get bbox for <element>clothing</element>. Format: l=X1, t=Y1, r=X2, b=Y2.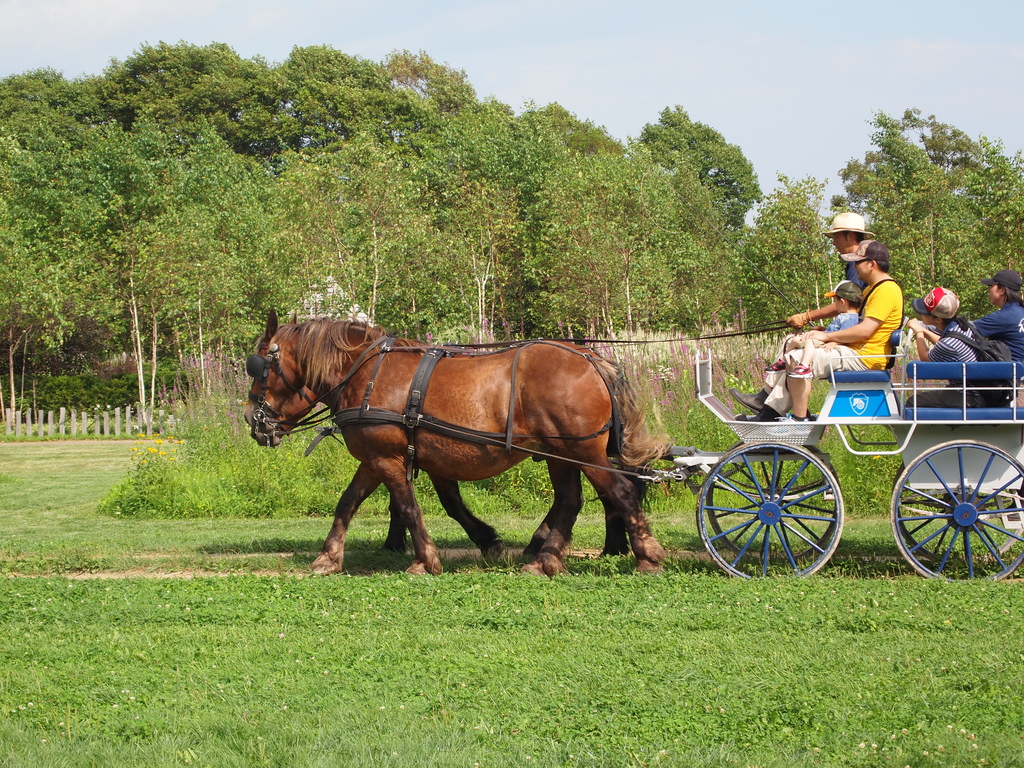
l=975, t=300, r=1023, b=404.
